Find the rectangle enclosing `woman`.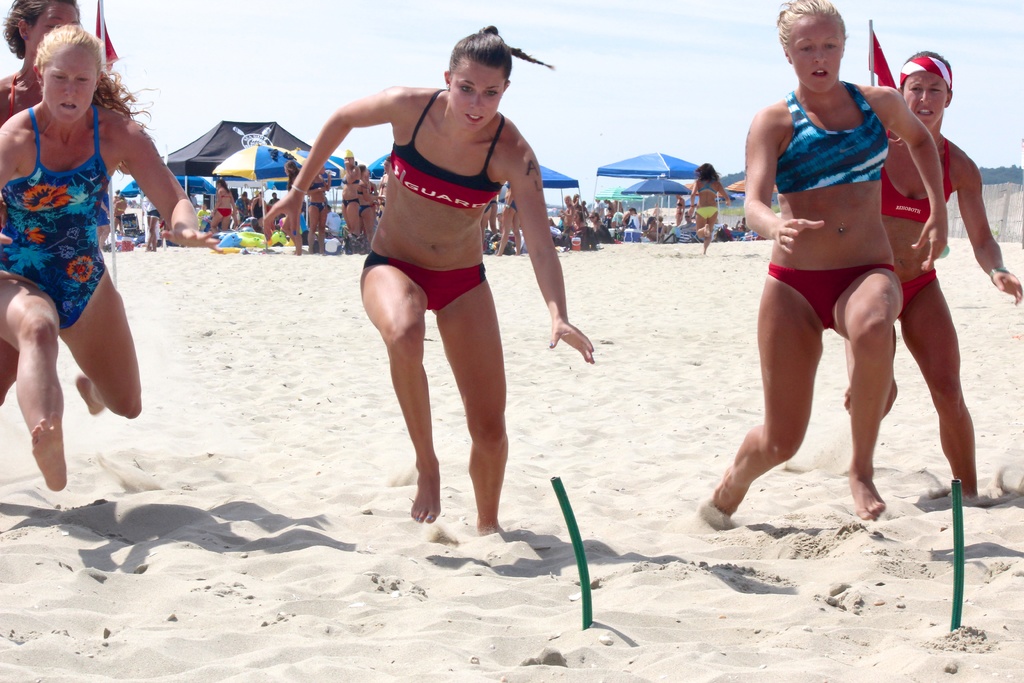
496/180/521/259.
